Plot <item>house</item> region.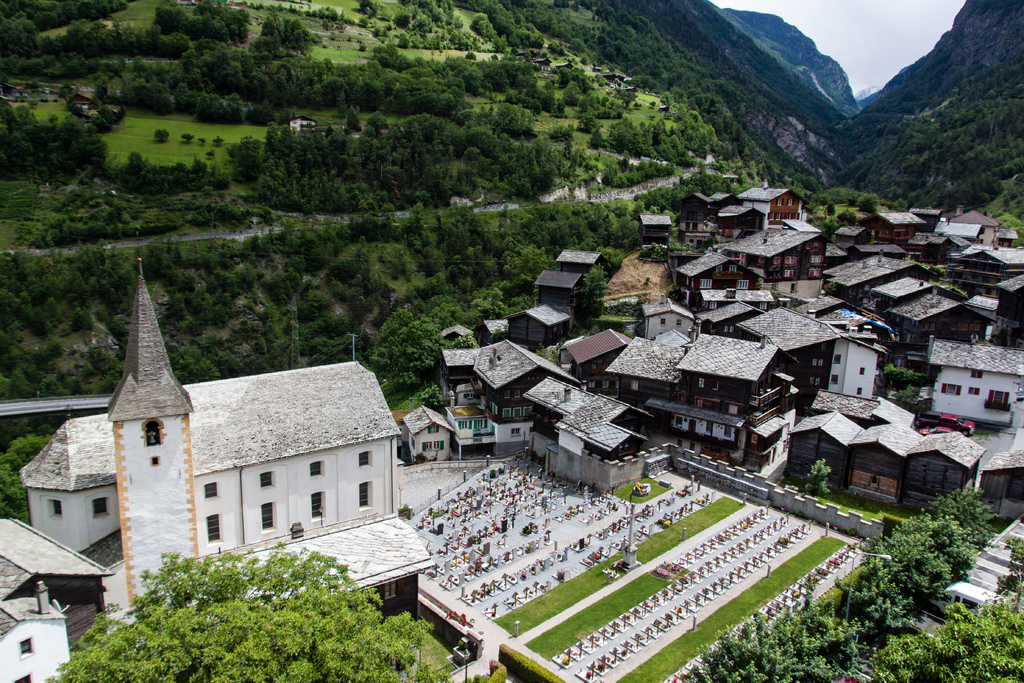
Plotted at region(573, 320, 635, 373).
